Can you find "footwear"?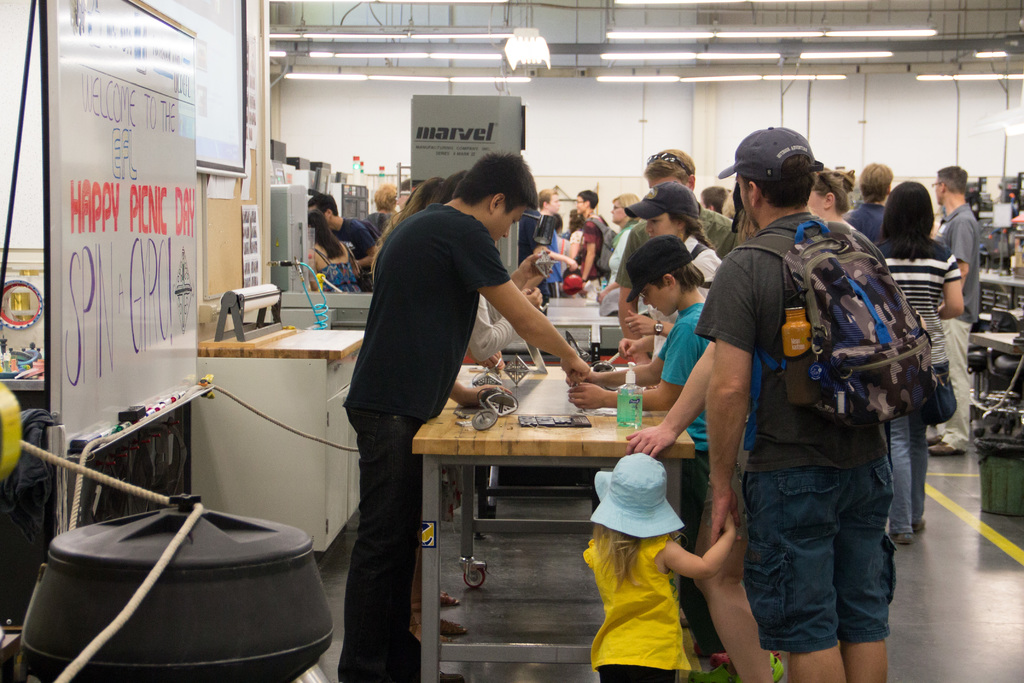
Yes, bounding box: 928,441,964,456.
